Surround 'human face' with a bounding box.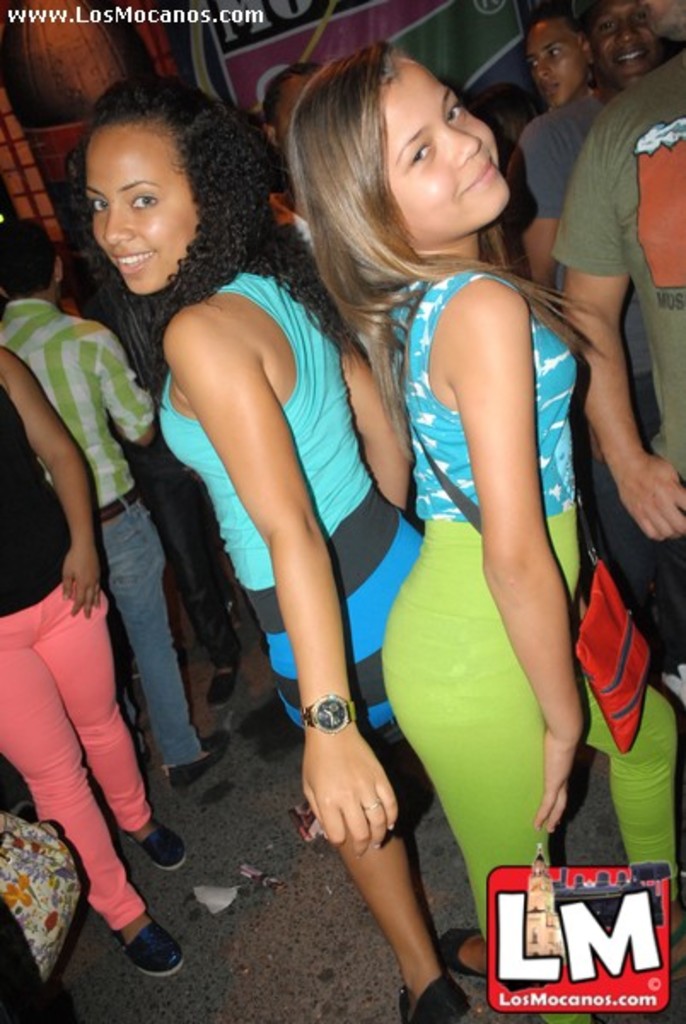
detection(392, 56, 507, 239).
